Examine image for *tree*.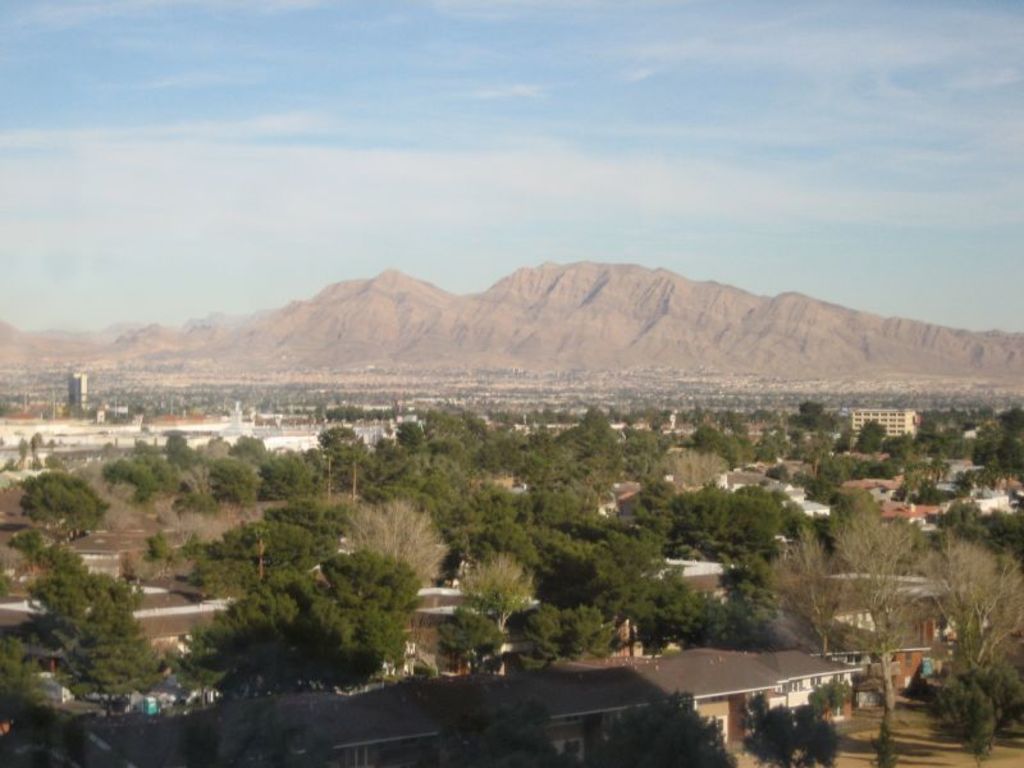
Examination result: bbox(19, 483, 91, 544).
